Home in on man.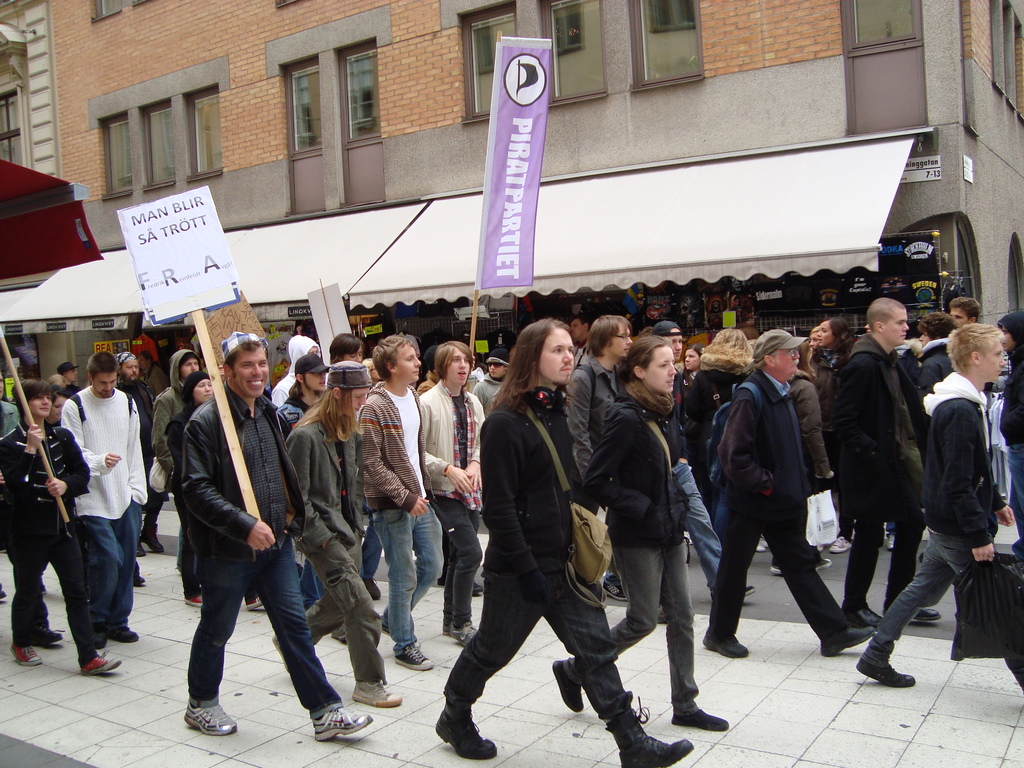
Homed in at box=[858, 323, 1023, 696].
